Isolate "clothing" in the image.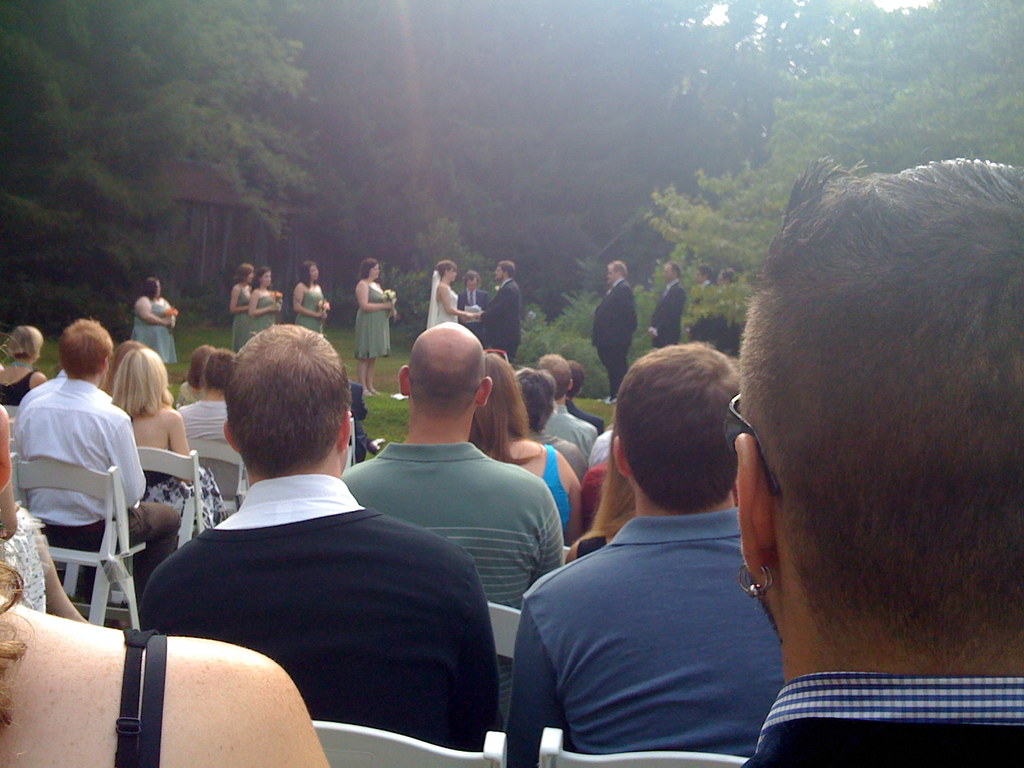
Isolated region: <box>690,282,718,342</box>.
